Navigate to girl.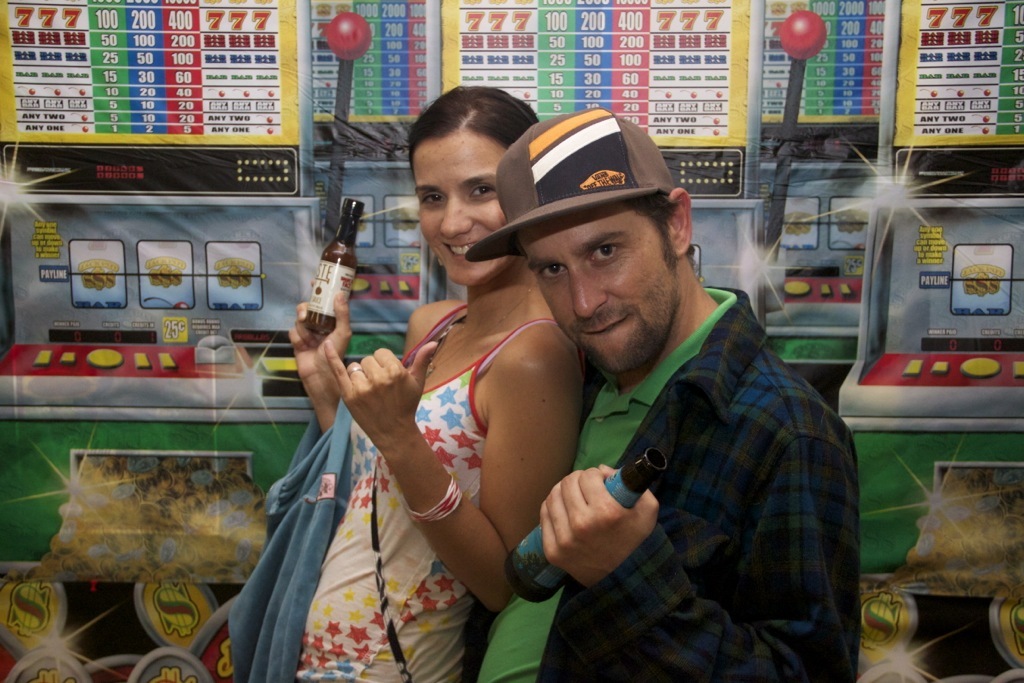
Navigation target: [x1=227, y1=78, x2=588, y2=682].
